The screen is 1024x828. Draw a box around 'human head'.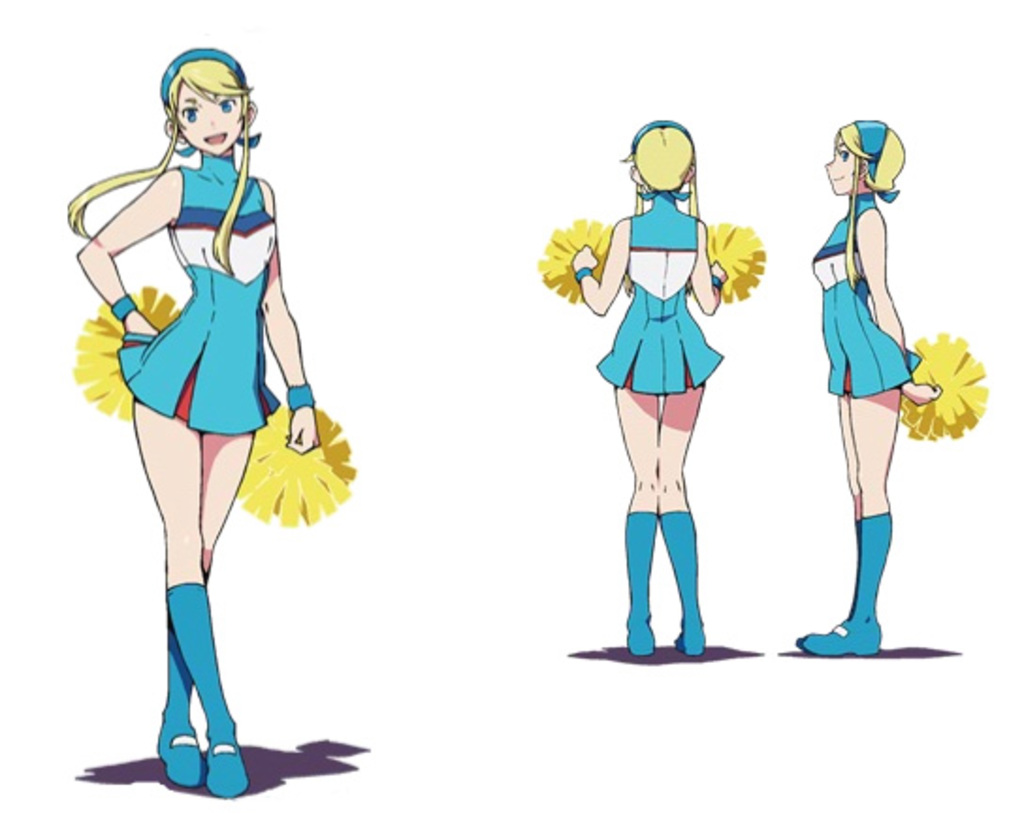
box(826, 113, 905, 205).
